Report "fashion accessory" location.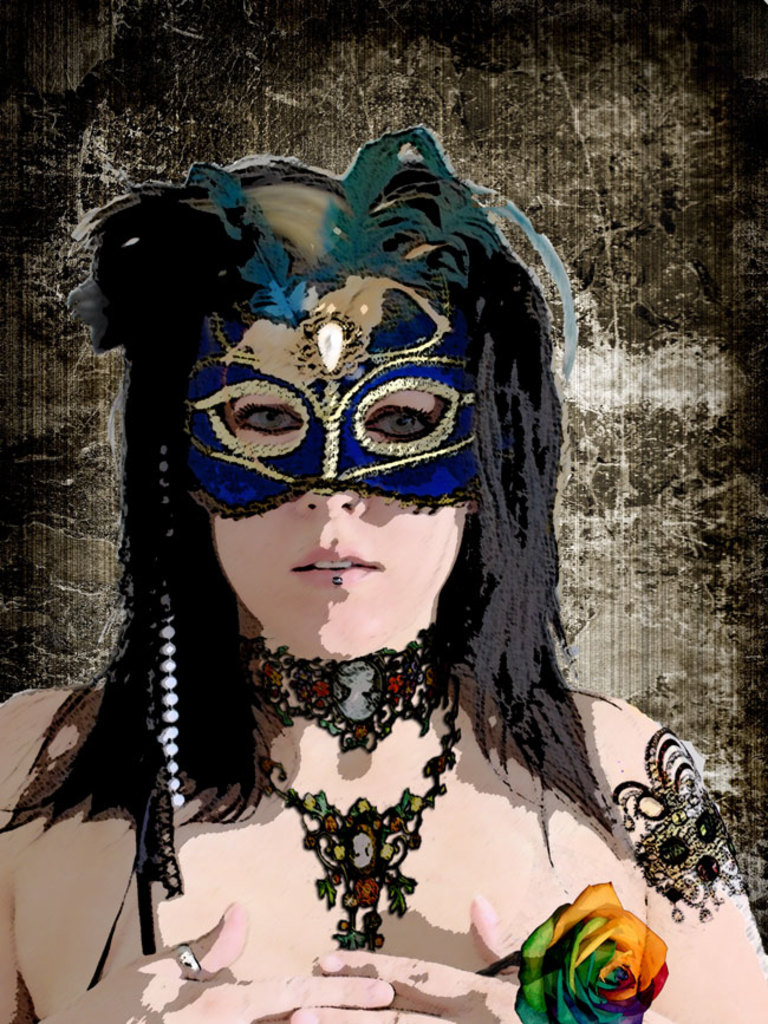
Report: {"x1": 156, "y1": 449, "x2": 187, "y2": 539}.
